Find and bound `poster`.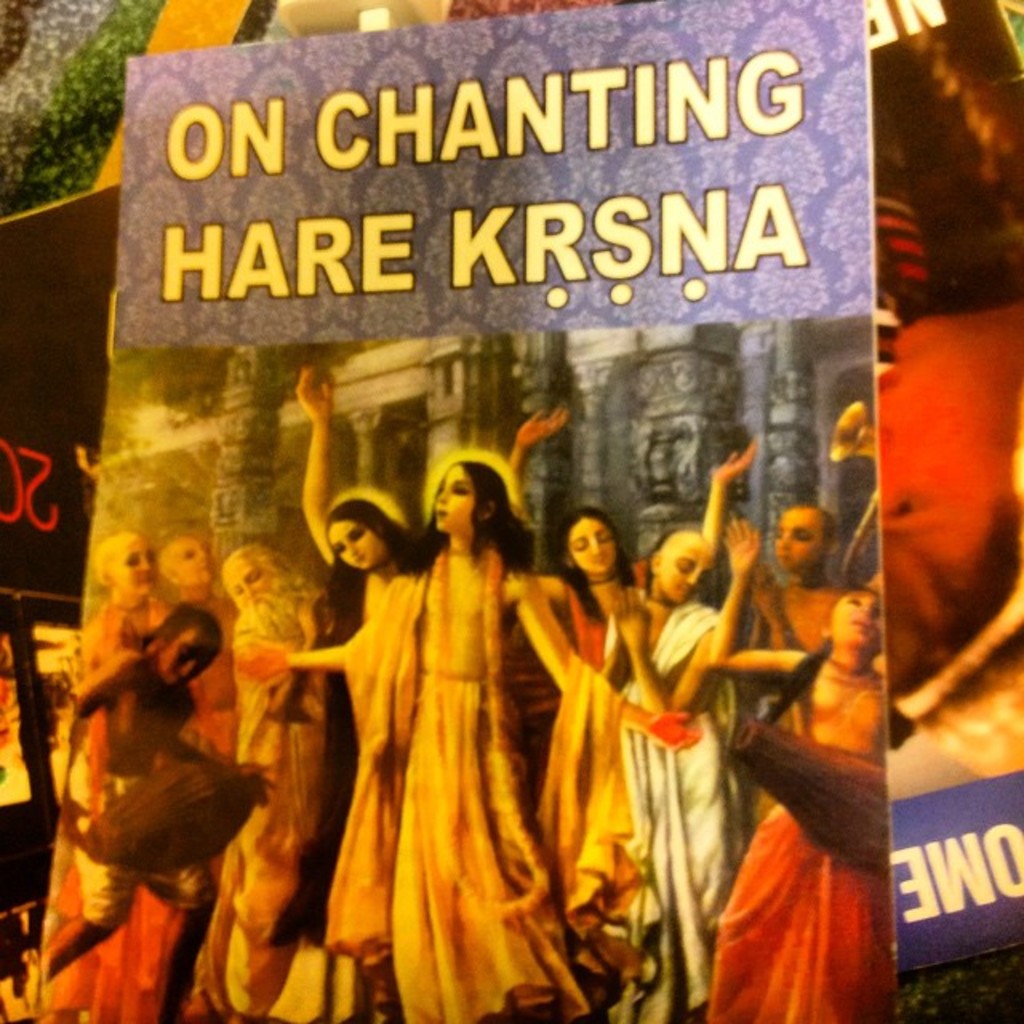
Bound: box=[0, 165, 123, 1019].
